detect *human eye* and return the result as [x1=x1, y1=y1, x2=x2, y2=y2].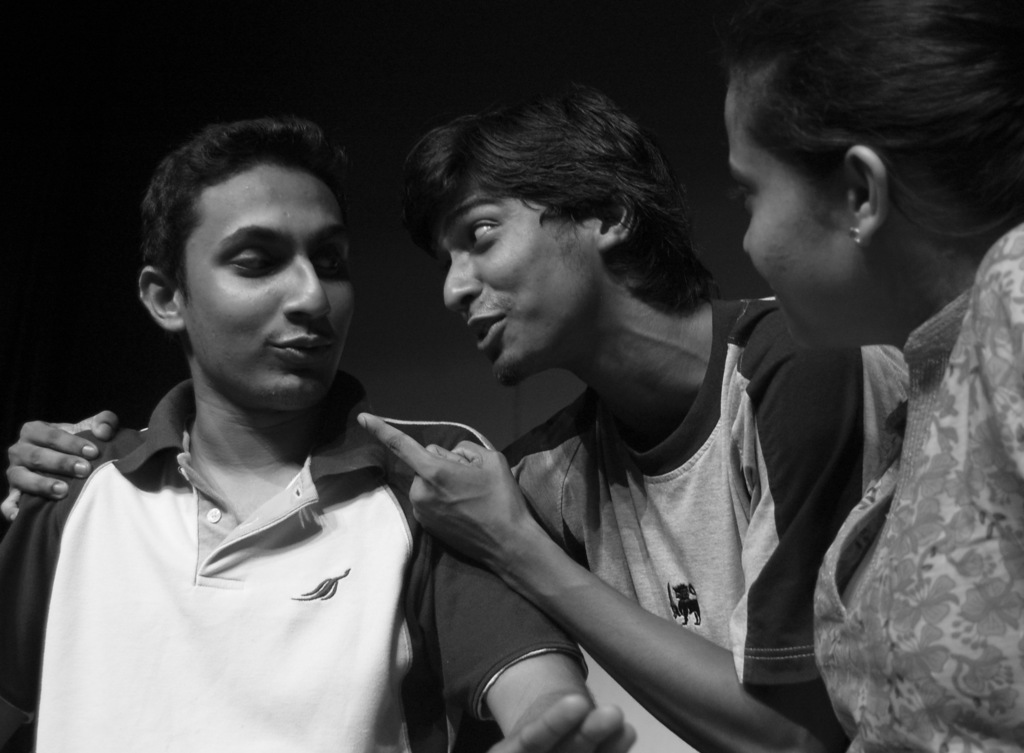
[x1=318, y1=255, x2=352, y2=278].
